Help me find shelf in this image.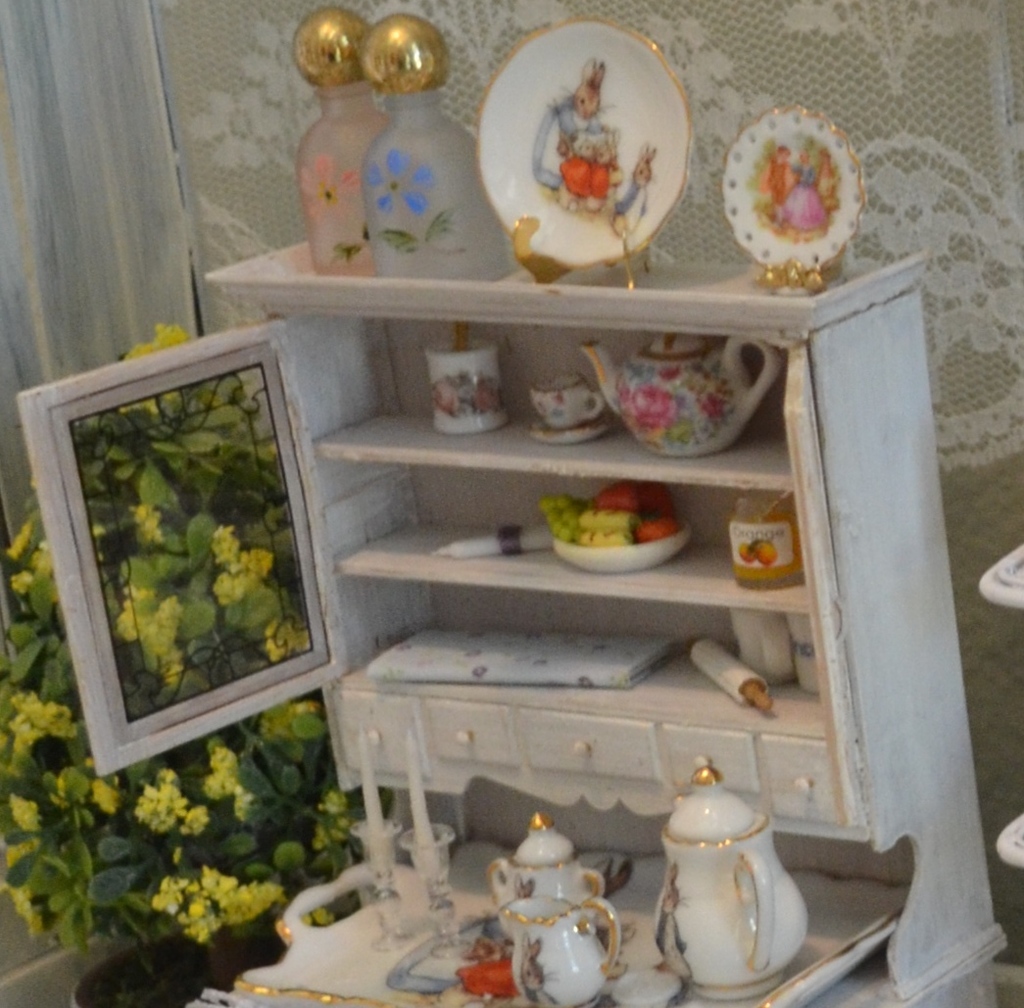
Found it: rect(166, 93, 949, 905).
